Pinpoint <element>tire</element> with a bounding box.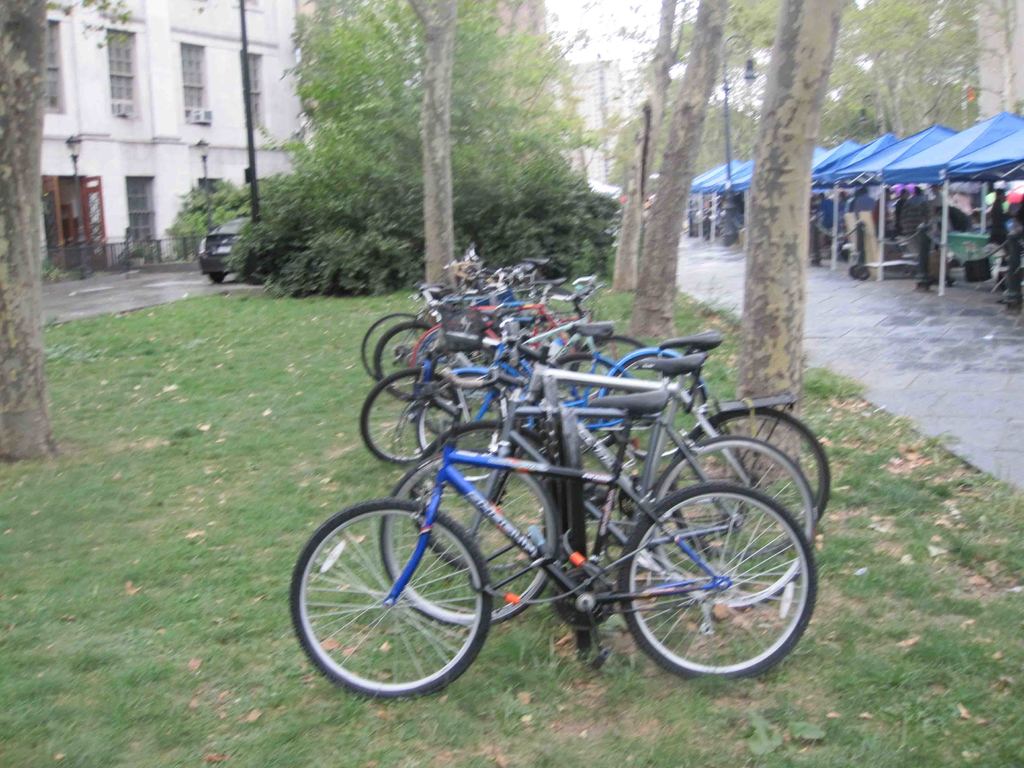
rect(410, 424, 561, 573).
